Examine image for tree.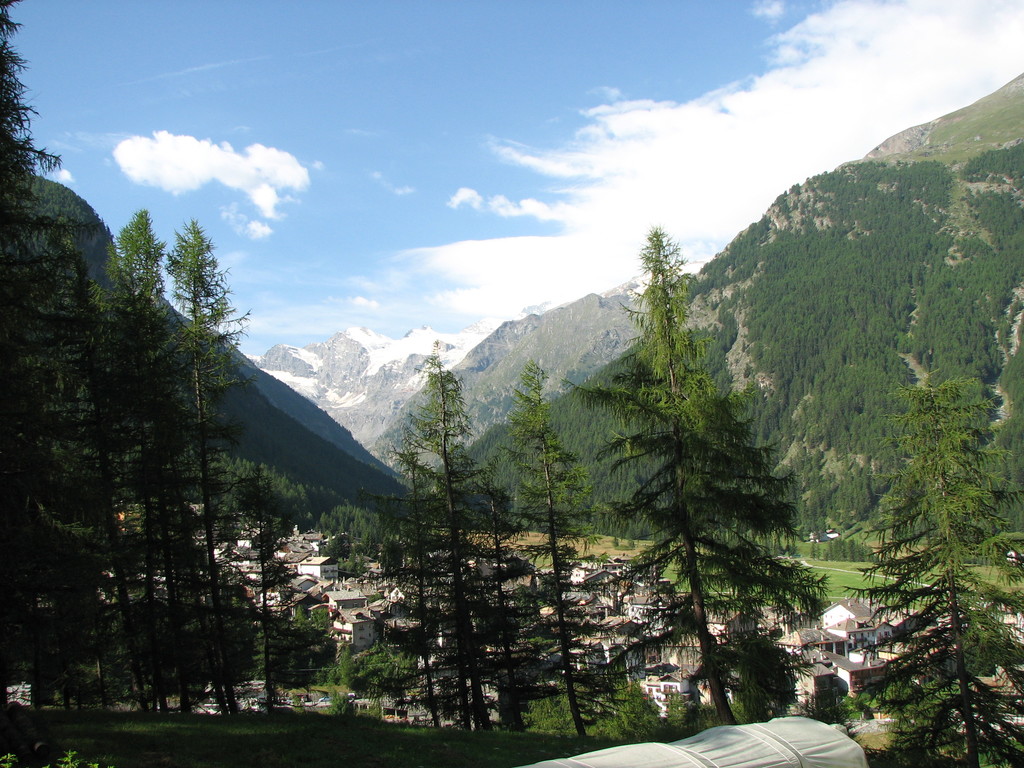
Examination result: rect(575, 203, 822, 716).
